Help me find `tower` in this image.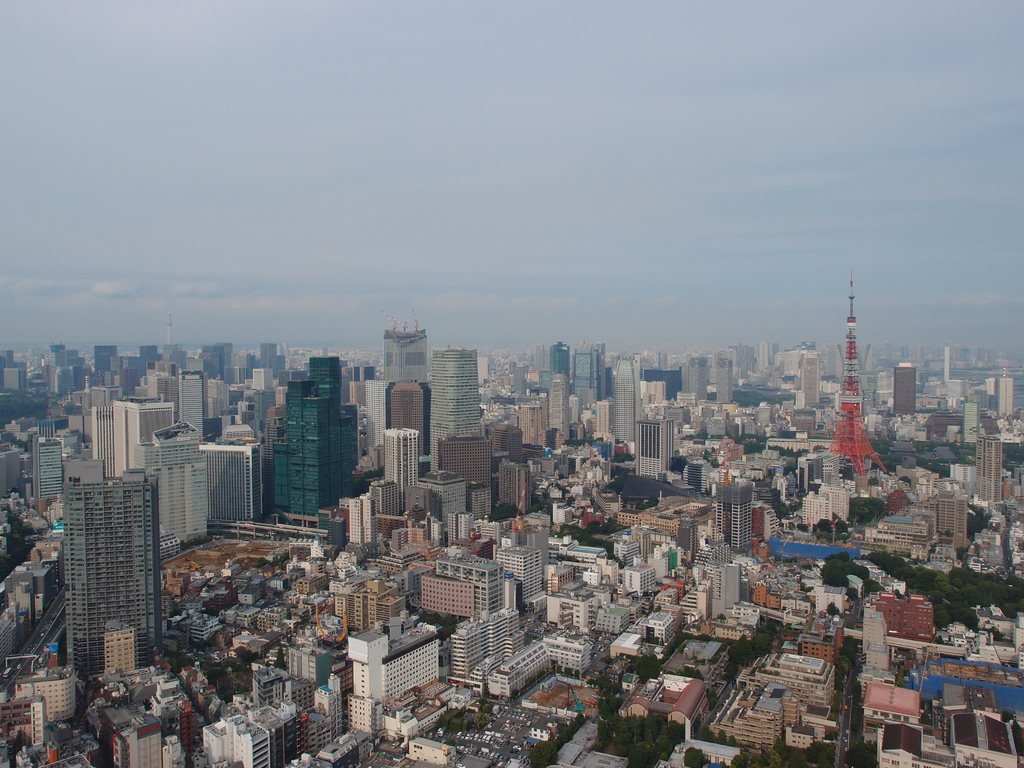
Found it: left=715, top=477, right=747, bottom=554.
